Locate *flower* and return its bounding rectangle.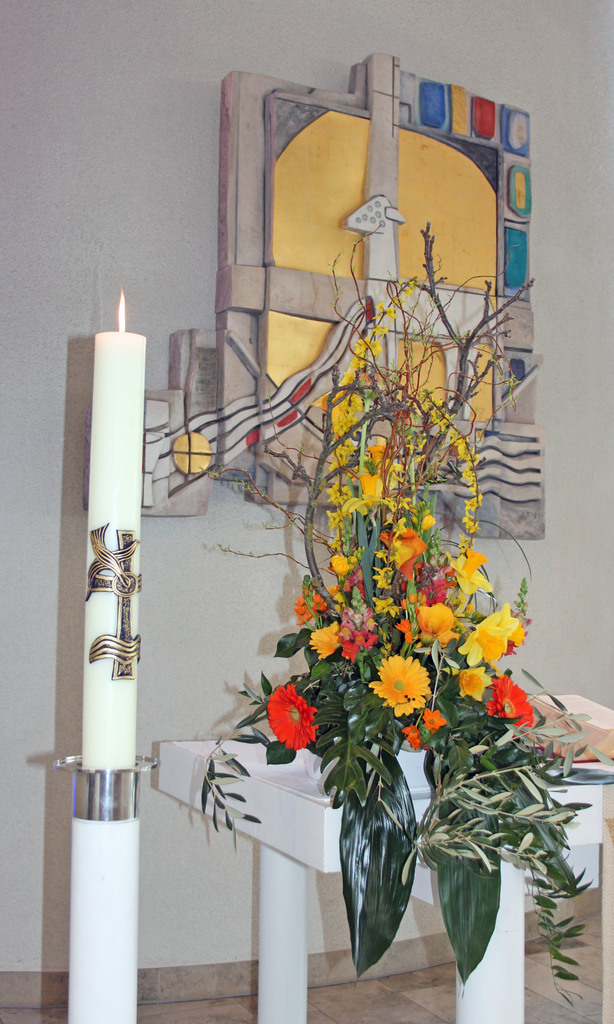
[413,602,455,646].
